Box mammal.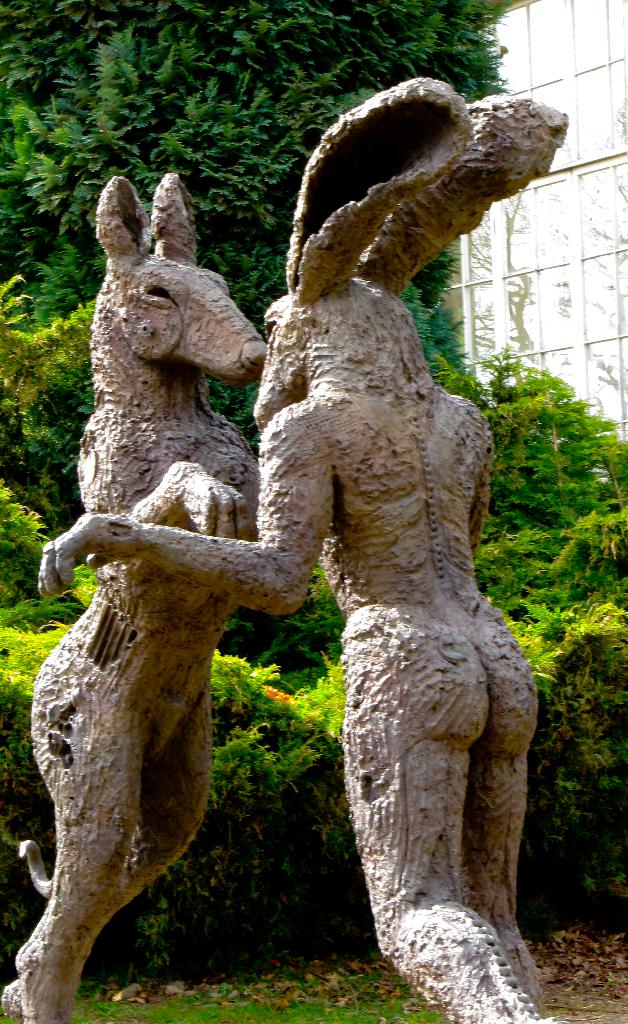
<bbox>31, 76, 567, 1023</bbox>.
